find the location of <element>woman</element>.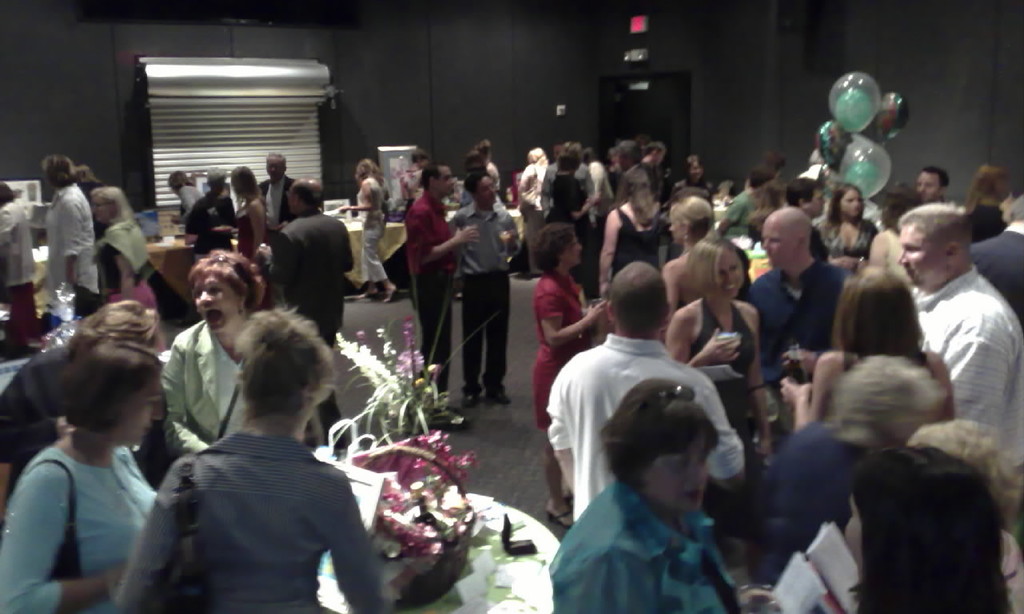
Location: pyautogui.locateOnScreen(823, 185, 872, 265).
